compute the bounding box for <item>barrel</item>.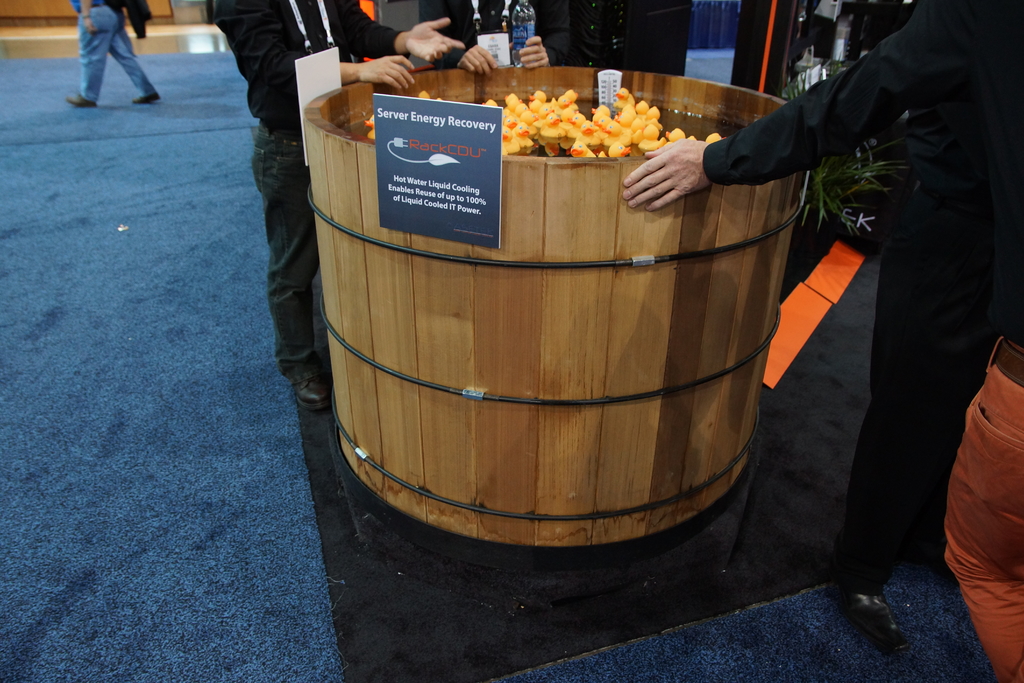
left=301, top=55, right=801, bottom=558.
